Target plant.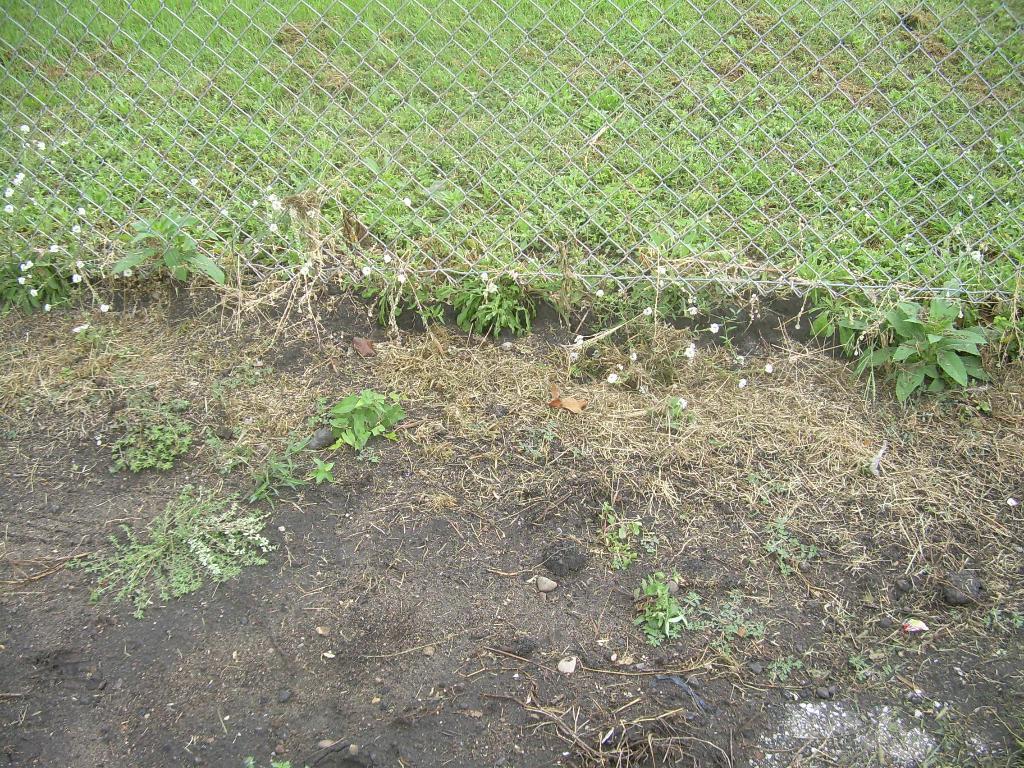
Target region: locate(54, 367, 78, 387).
